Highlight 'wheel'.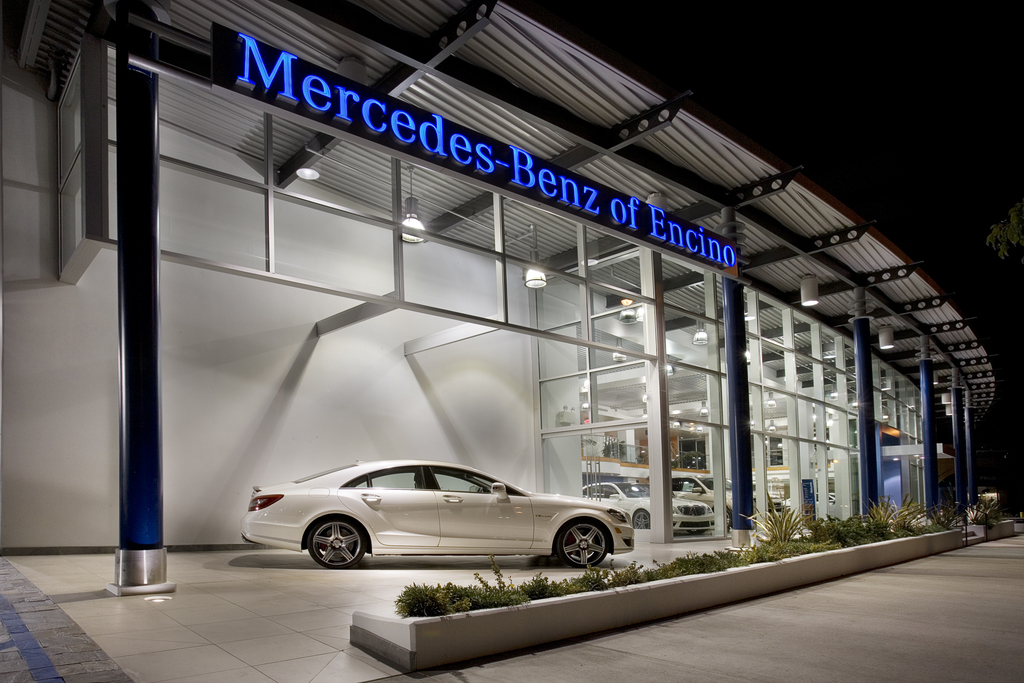
Highlighted region: pyautogui.locateOnScreen(687, 527, 707, 534).
